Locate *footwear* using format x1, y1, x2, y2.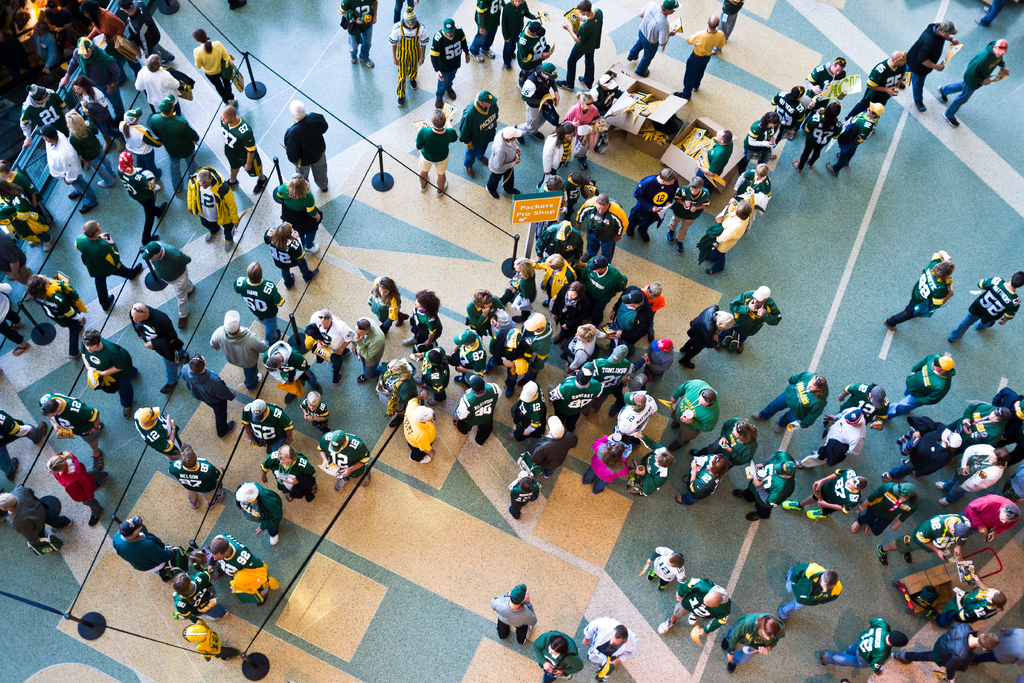
68, 356, 81, 359.
